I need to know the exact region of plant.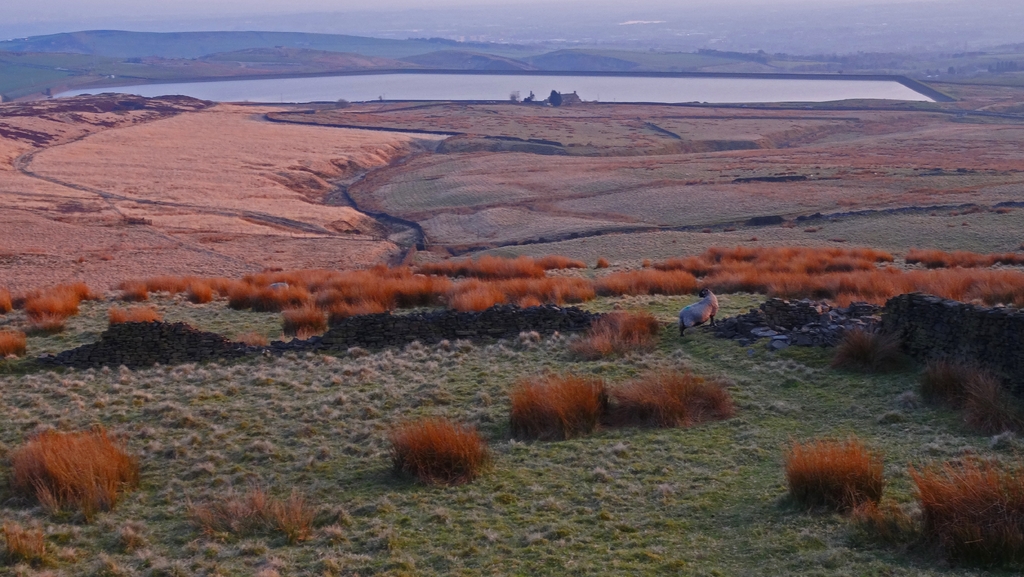
Region: x1=108, y1=305, x2=165, y2=323.
